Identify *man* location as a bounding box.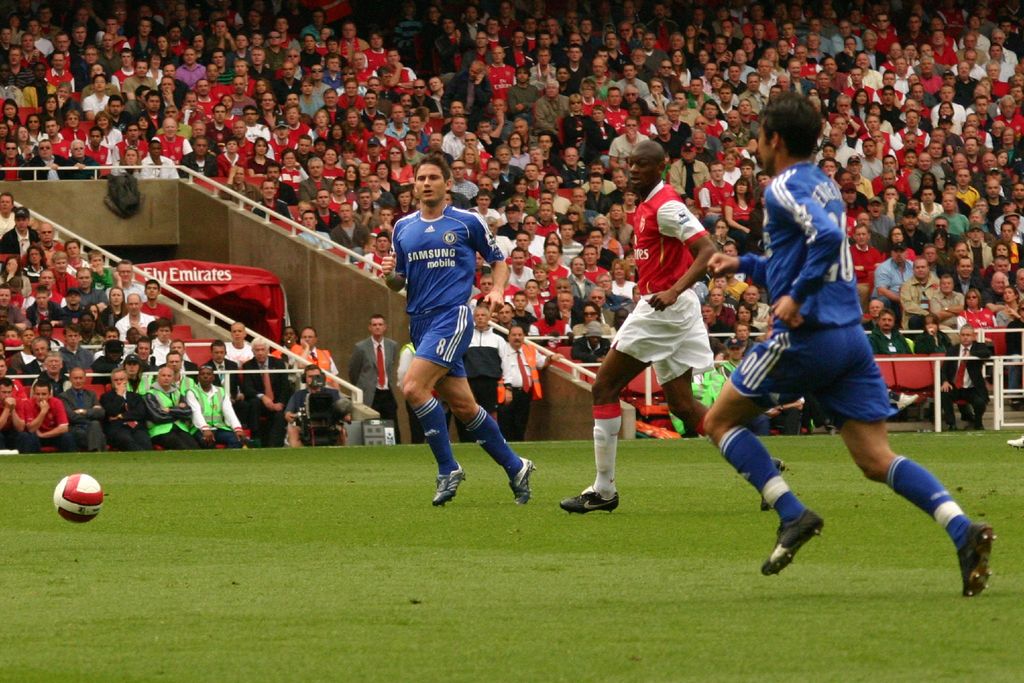
rect(716, 240, 754, 282).
